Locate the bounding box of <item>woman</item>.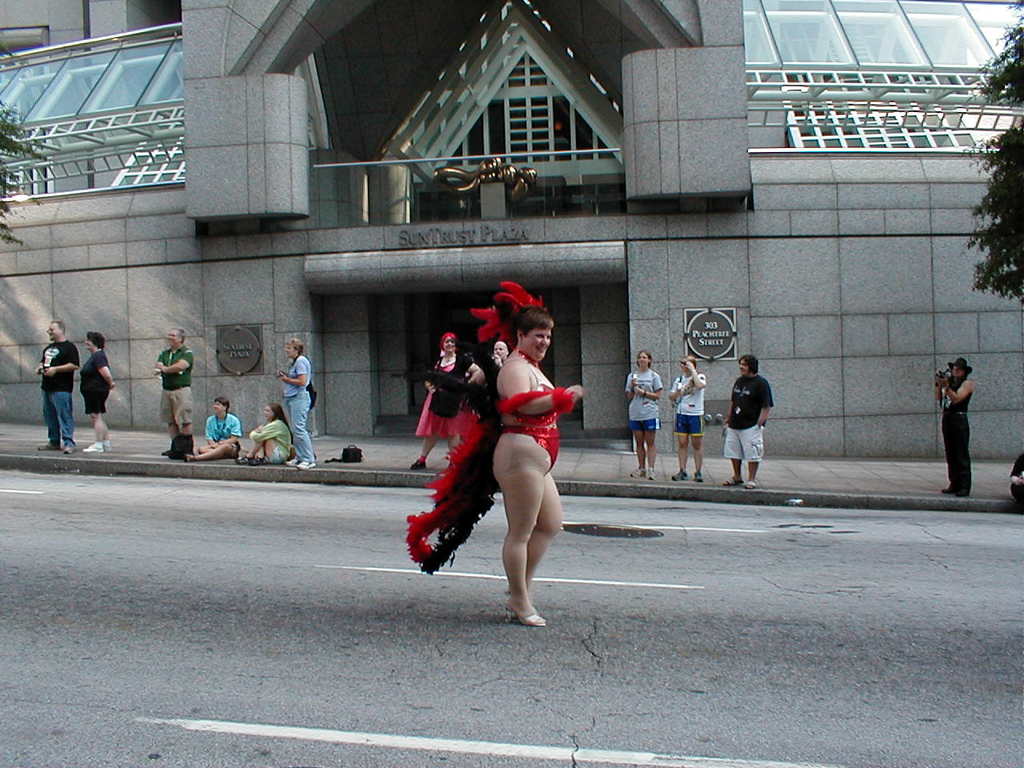
Bounding box: (left=75, top=330, right=119, bottom=453).
